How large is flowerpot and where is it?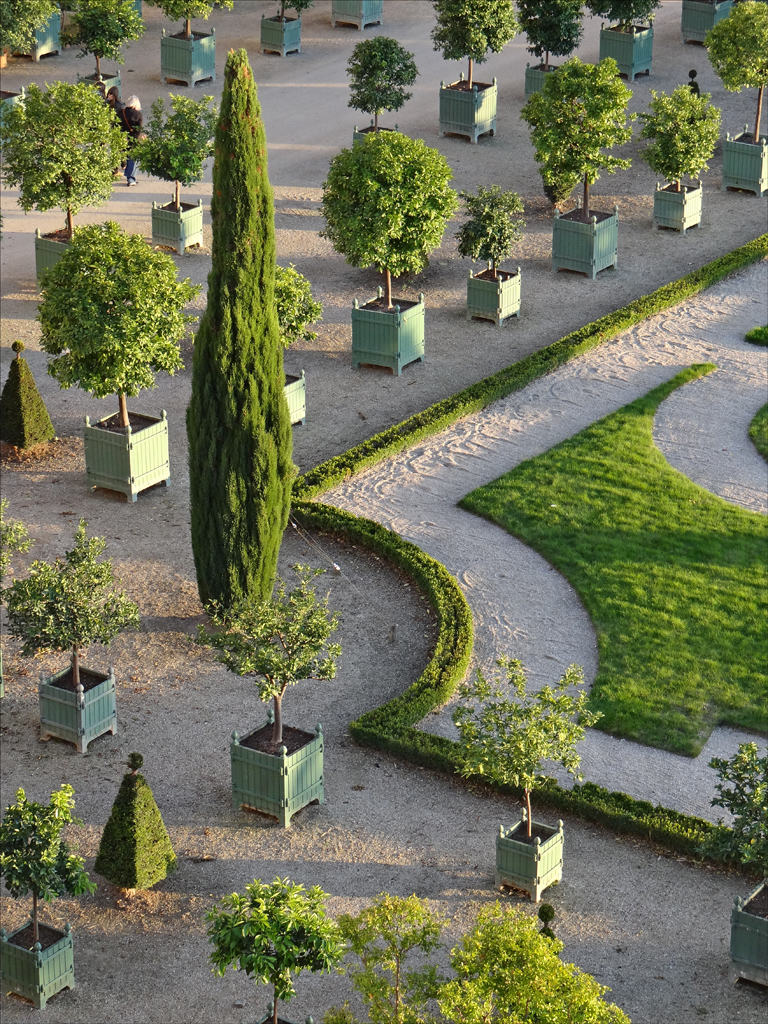
Bounding box: [left=80, top=68, right=117, bottom=86].
